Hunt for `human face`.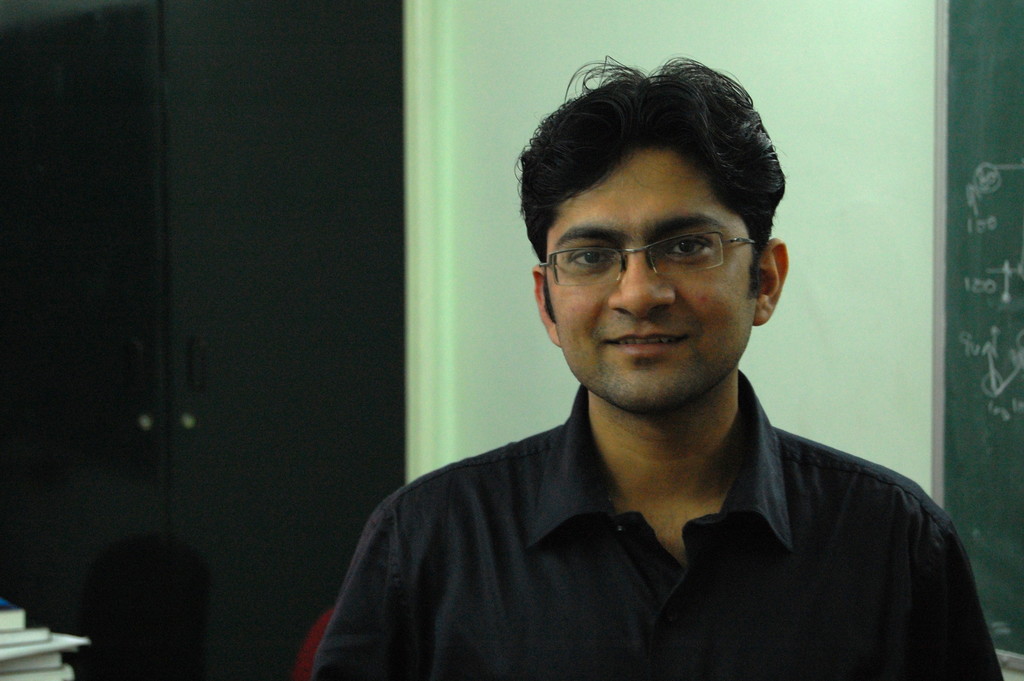
Hunted down at (541,149,756,404).
